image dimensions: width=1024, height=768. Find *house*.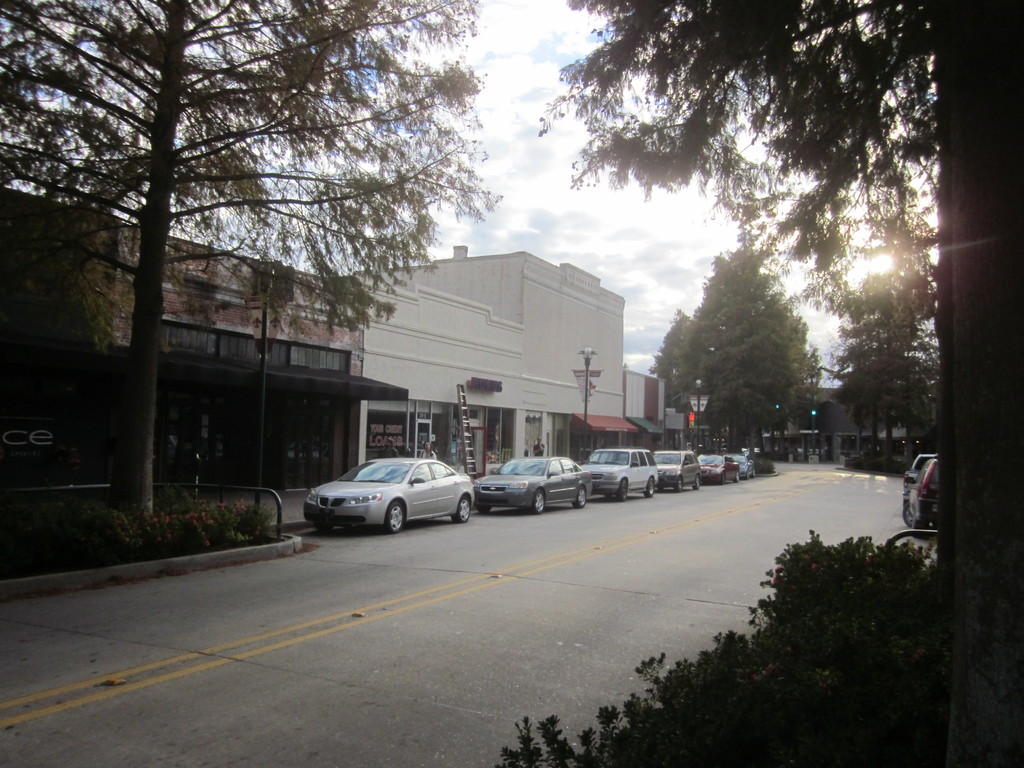
bbox(356, 259, 627, 438).
